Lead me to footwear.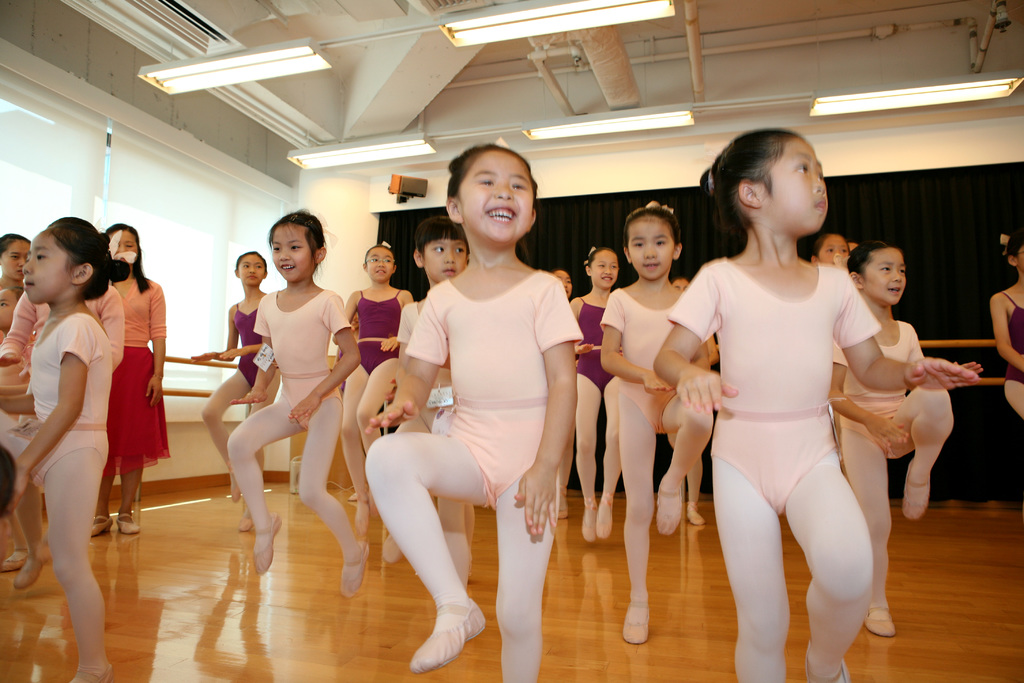
Lead to crop(341, 545, 371, 600).
